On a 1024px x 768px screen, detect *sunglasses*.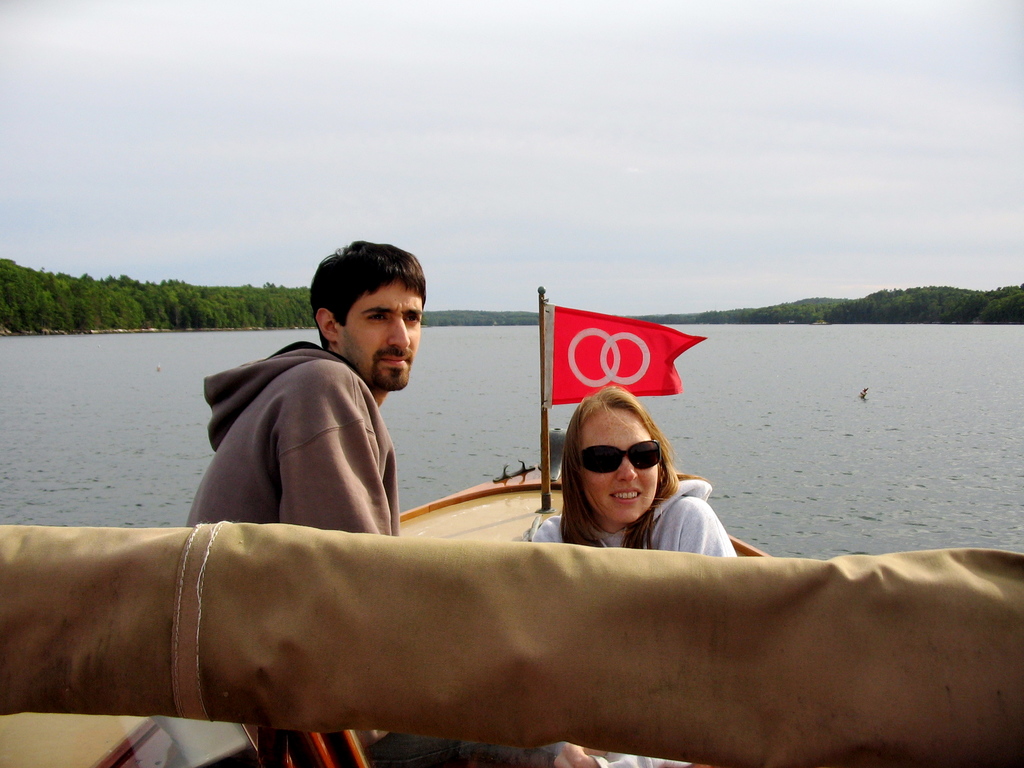
crop(576, 437, 662, 474).
